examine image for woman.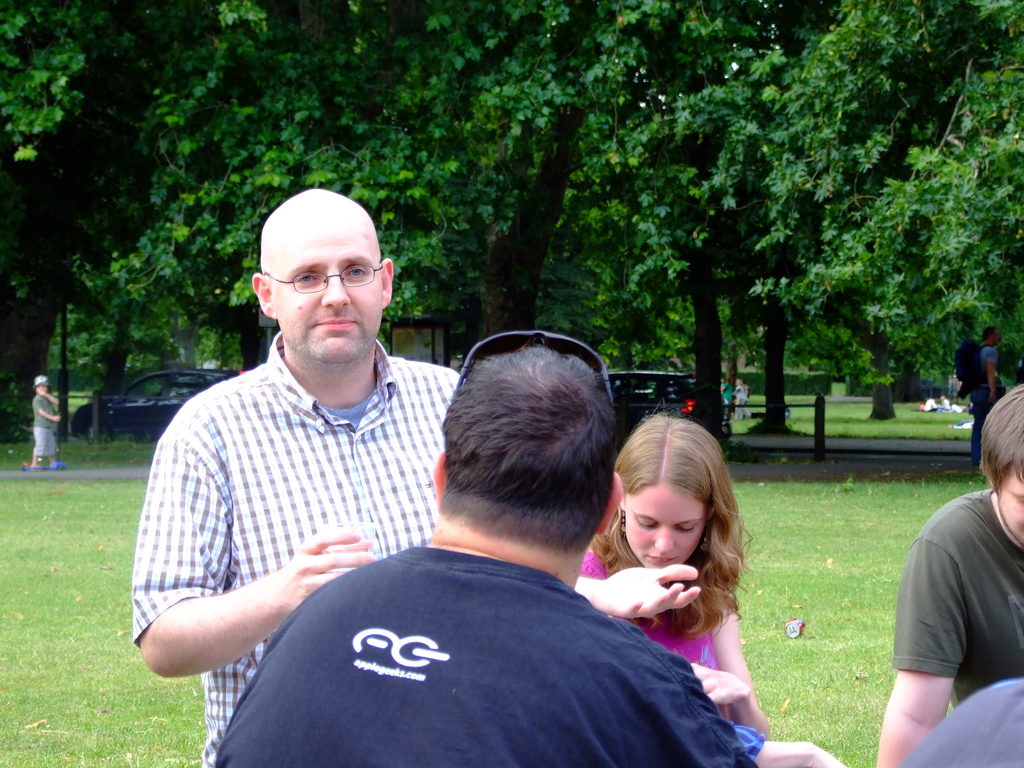
Examination result: region(577, 412, 776, 741).
